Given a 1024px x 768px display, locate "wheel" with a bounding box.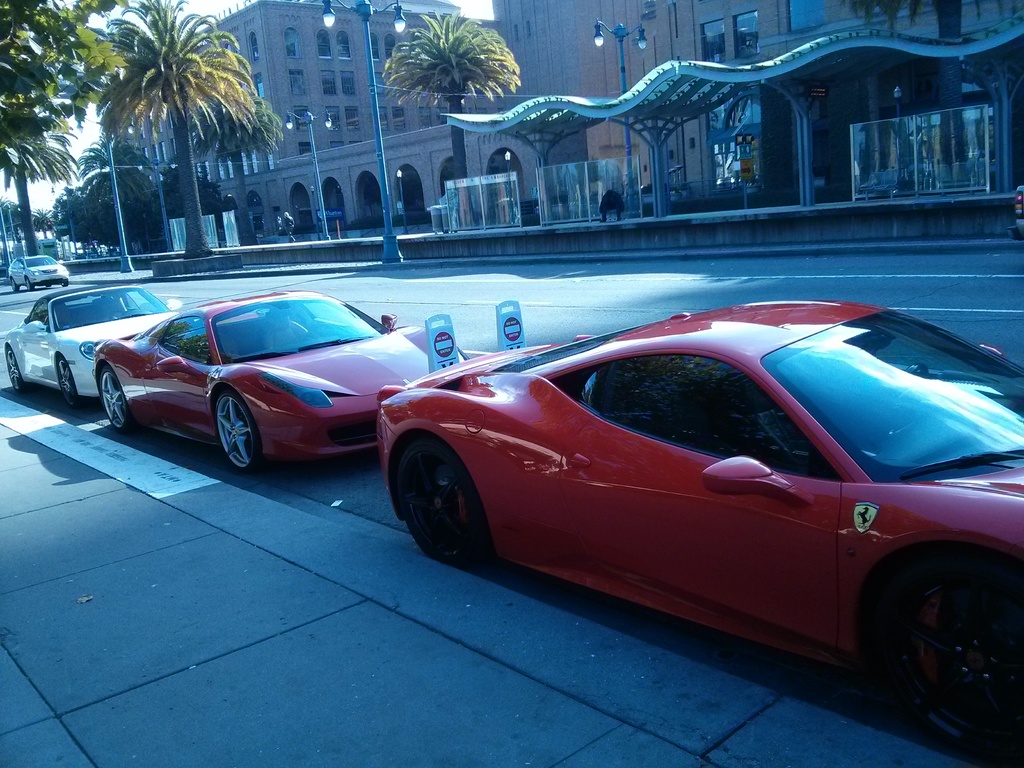
Located: {"left": 399, "top": 441, "right": 486, "bottom": 573}.
